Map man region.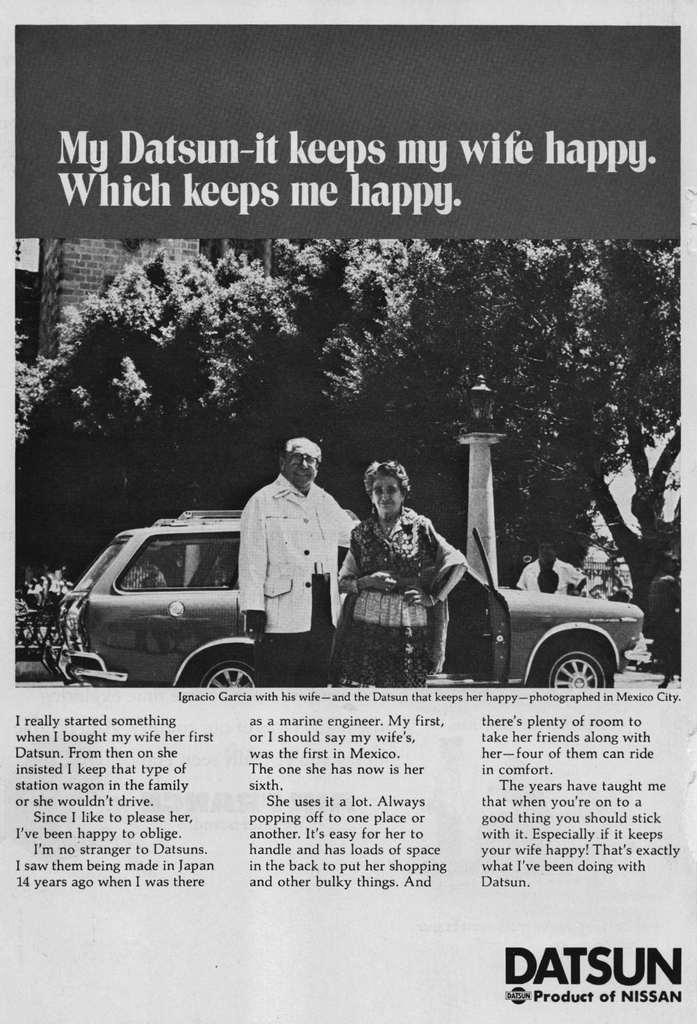
Mapped to (left=228, top=431, right=353, bottom=651).
